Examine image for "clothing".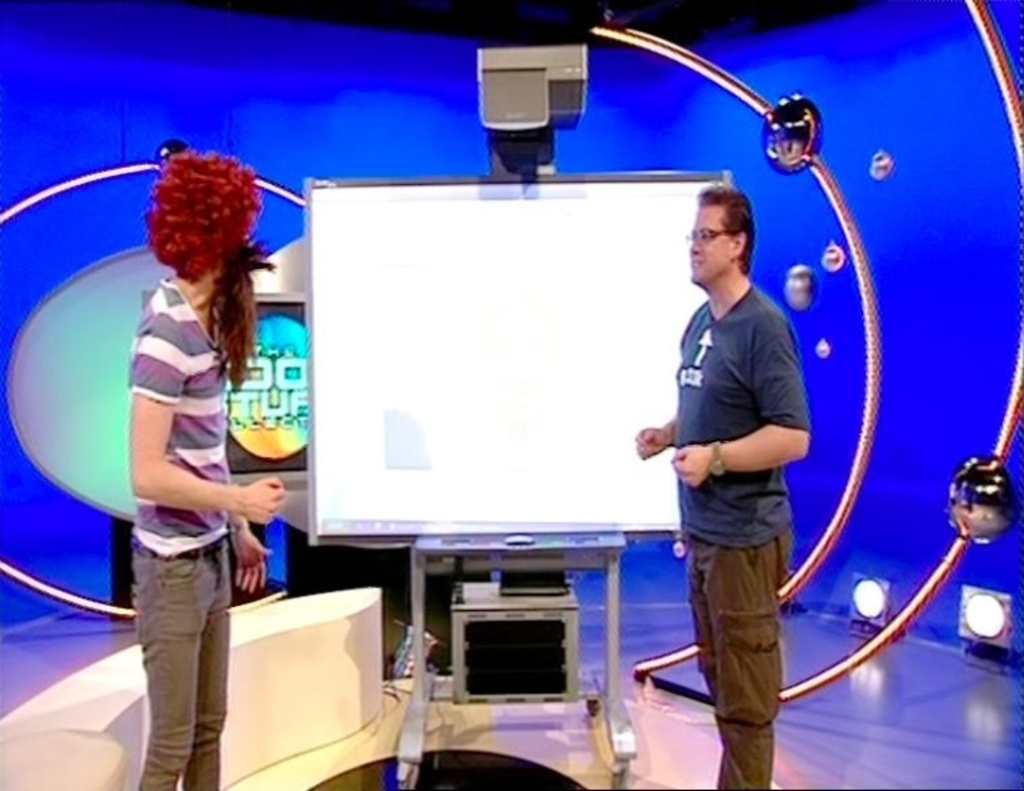
Examination result: detection(120, 280, 225, 790).
